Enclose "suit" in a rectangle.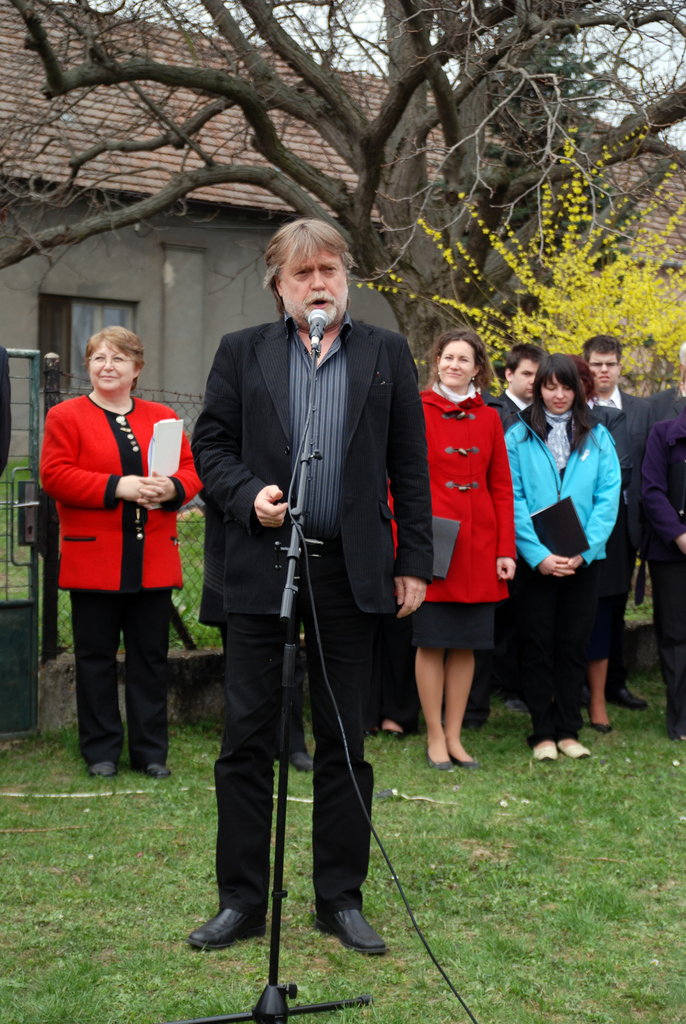
crop(487, 384, 518, 429).
